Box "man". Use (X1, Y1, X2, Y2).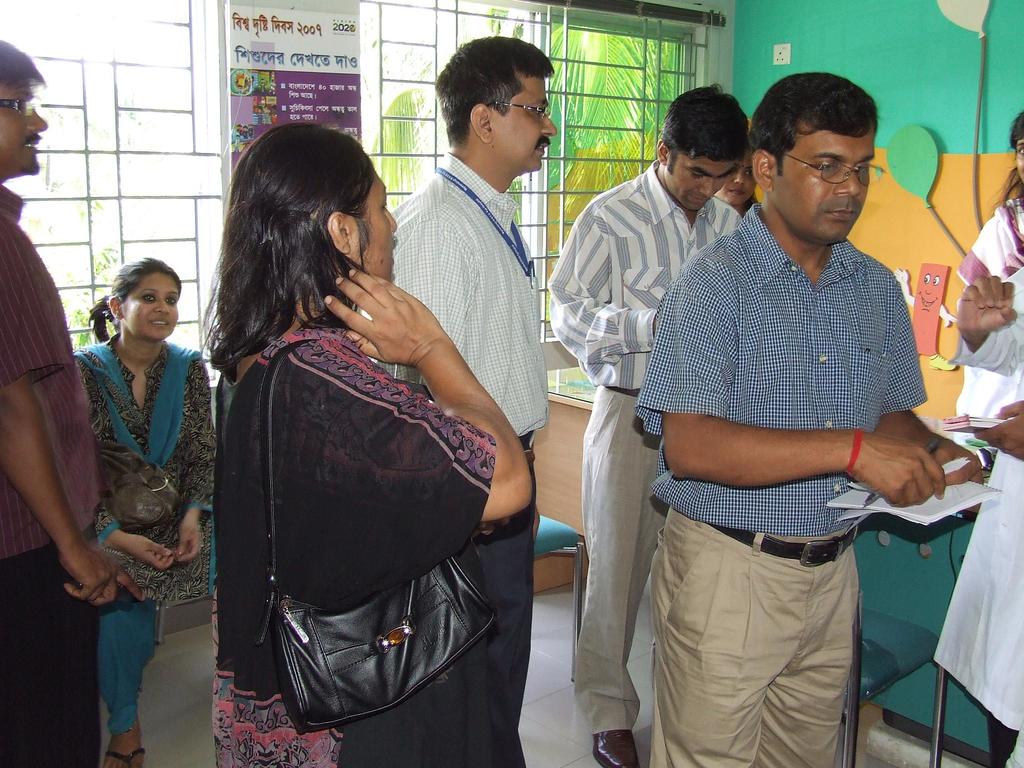
(545, 81, 751, 767).
